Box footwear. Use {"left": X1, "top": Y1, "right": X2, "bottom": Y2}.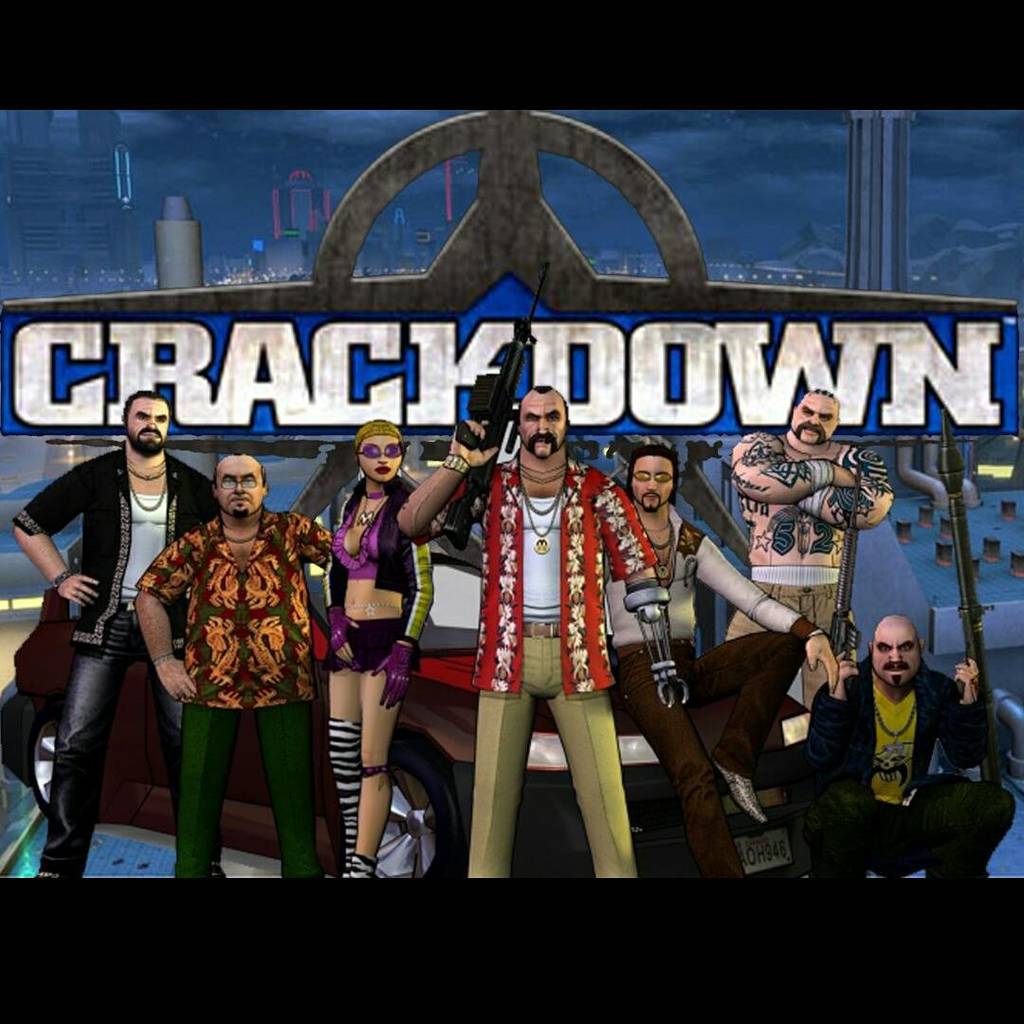
{"left": 711, "top": 752, "right": 770, "bottom": 827}.
